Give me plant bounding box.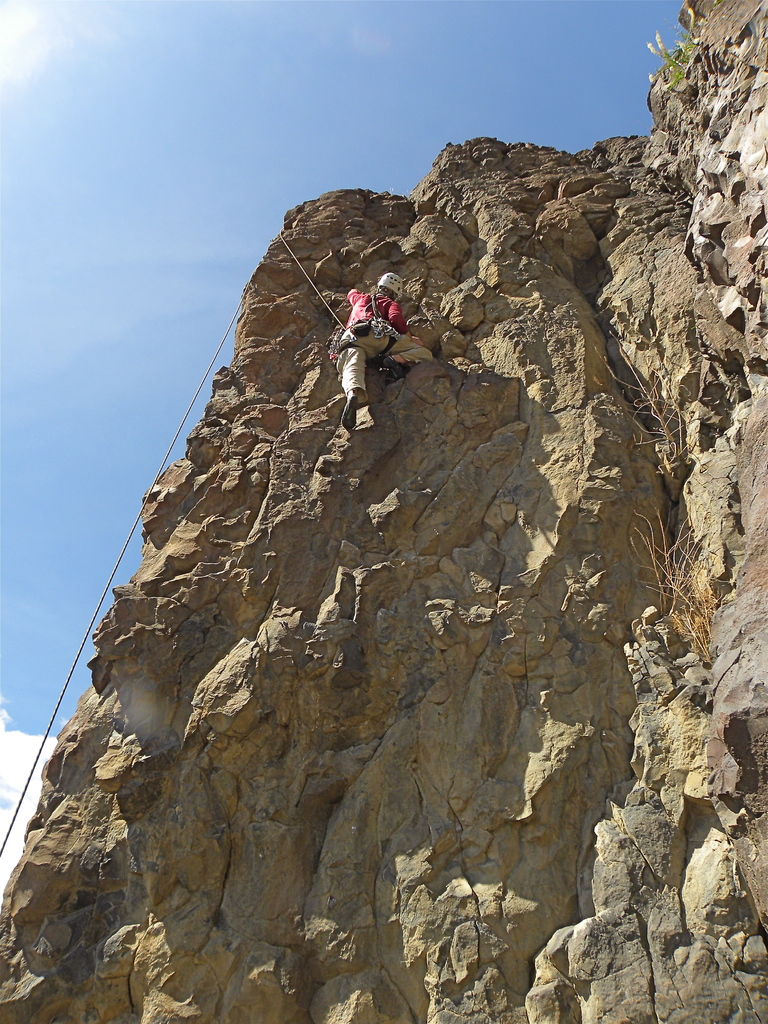
[x1=639, y1=15, x2=712, y2=100].
